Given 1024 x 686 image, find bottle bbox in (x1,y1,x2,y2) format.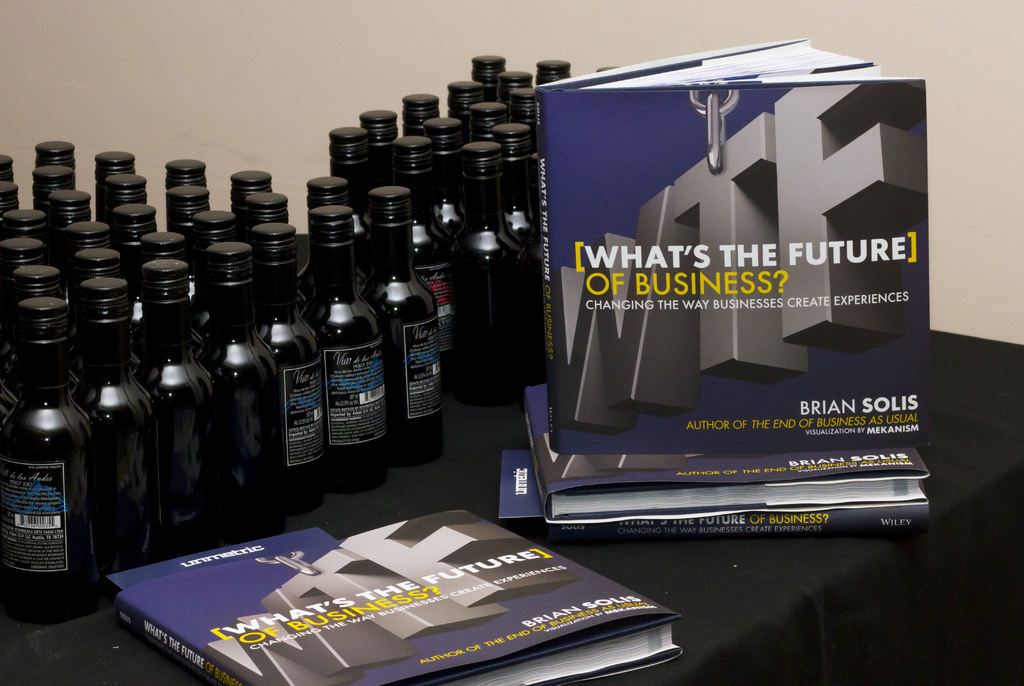
(194,243,285,526).
